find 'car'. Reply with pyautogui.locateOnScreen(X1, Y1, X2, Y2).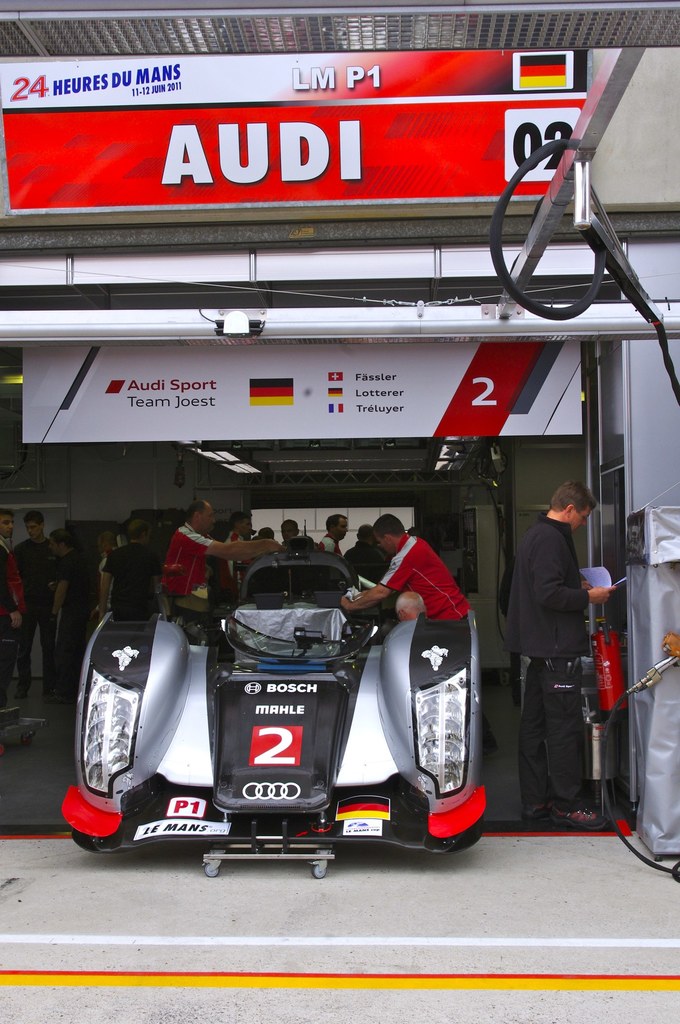
pyautogui.locateOnScreen(58, 543, 492, 879).
